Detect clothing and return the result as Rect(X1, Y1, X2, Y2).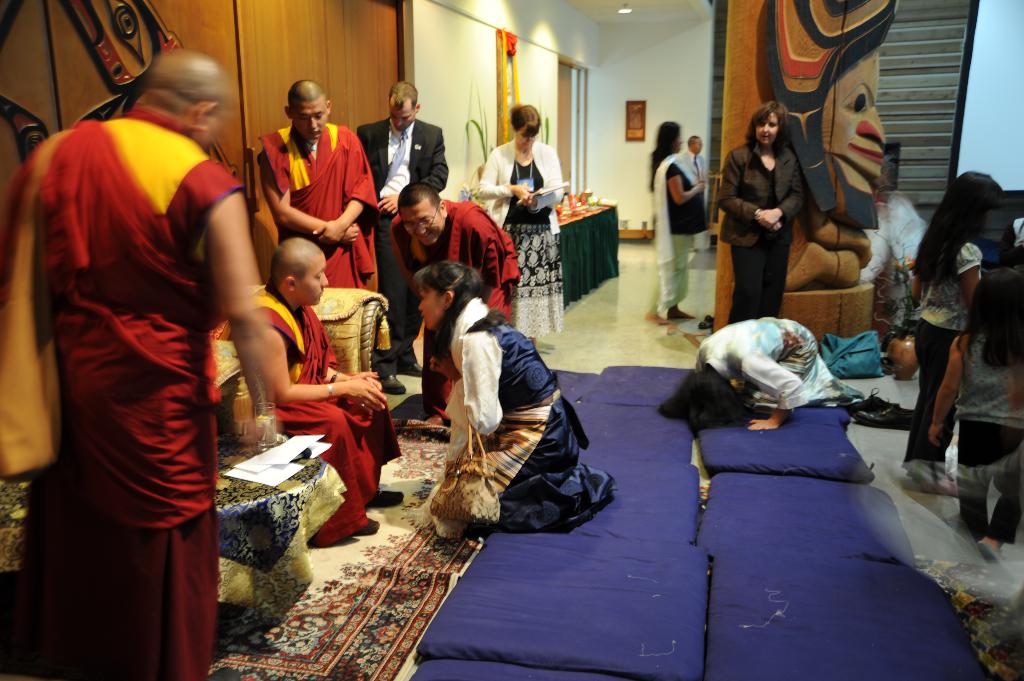
Rect(661, 228, 690, 308).
